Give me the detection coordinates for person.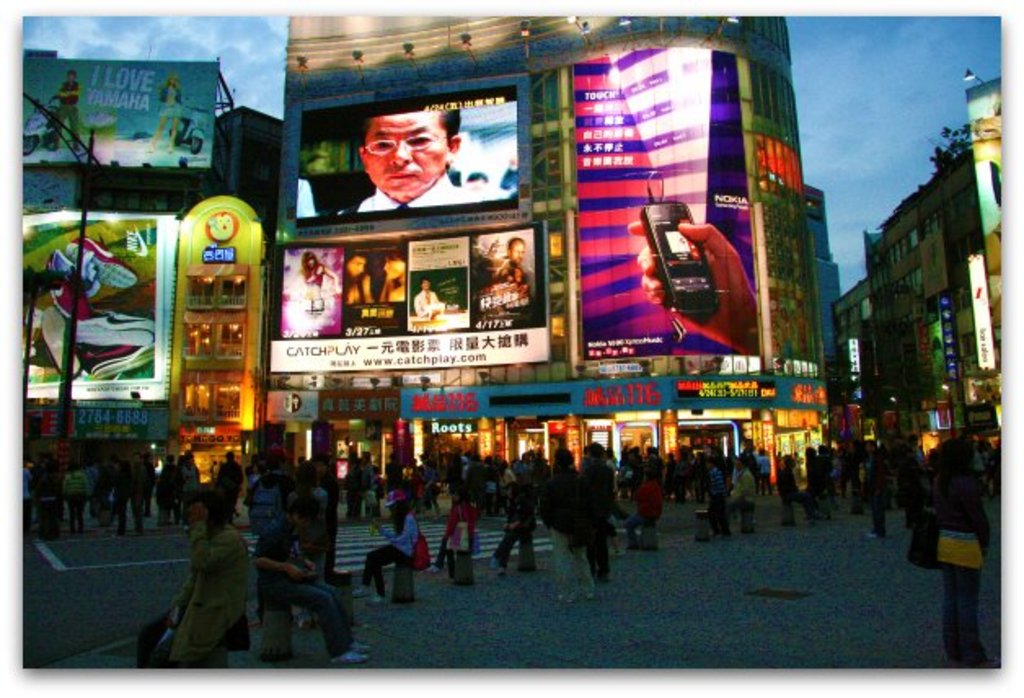
x1=336 y1=109 x2=484 y2=215.
